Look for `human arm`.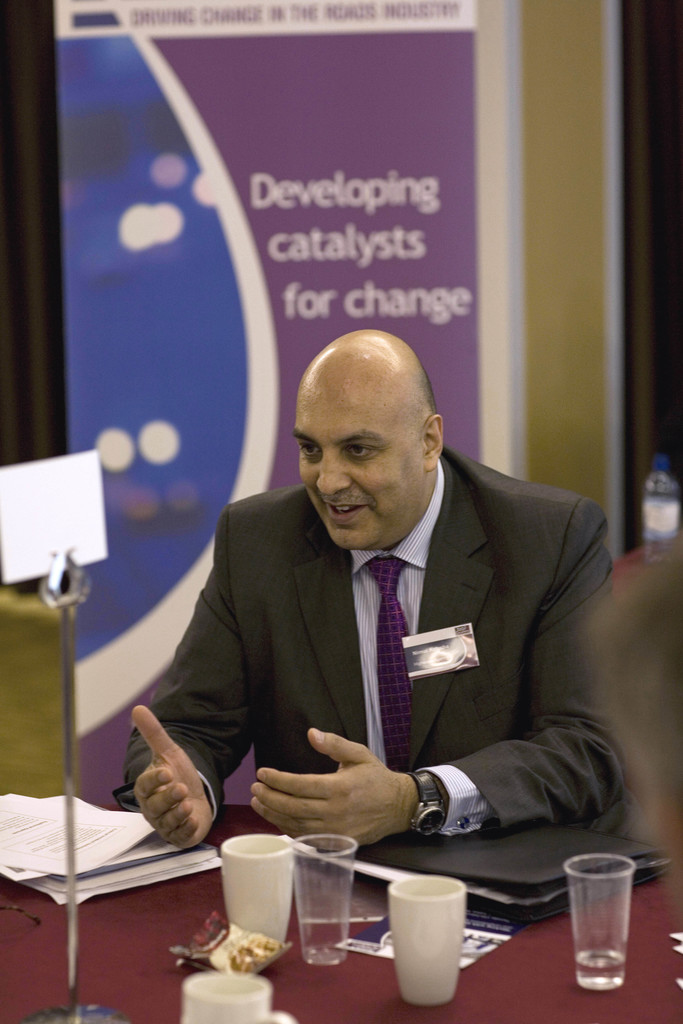
Found: Rect(114, 507, 254, 851).
